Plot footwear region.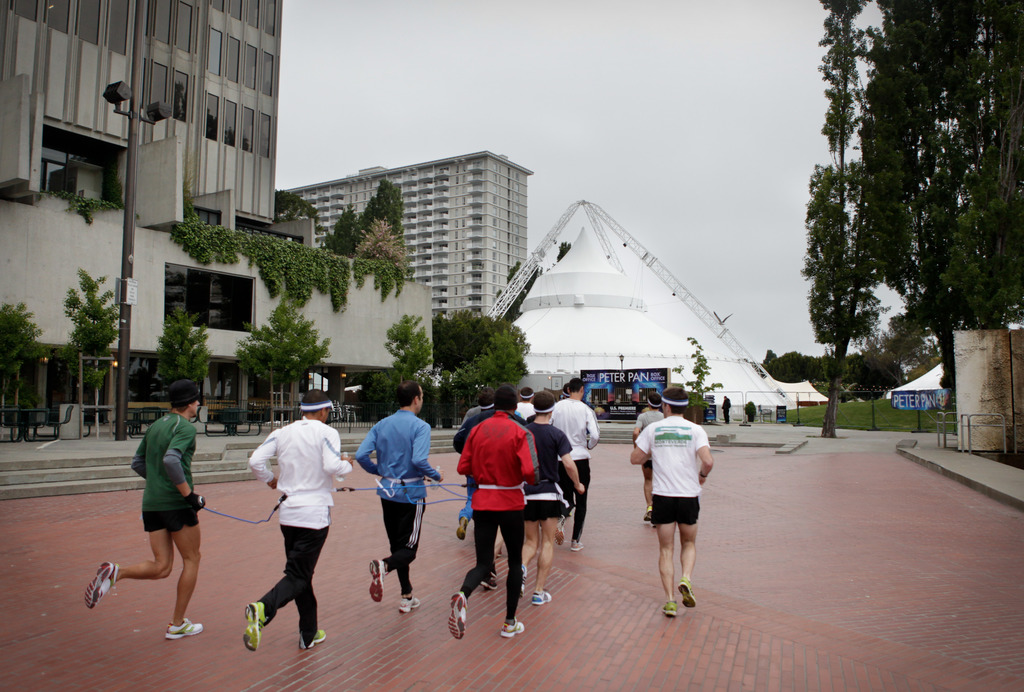
Plotted at bbox(86, 563, 117, 611).
